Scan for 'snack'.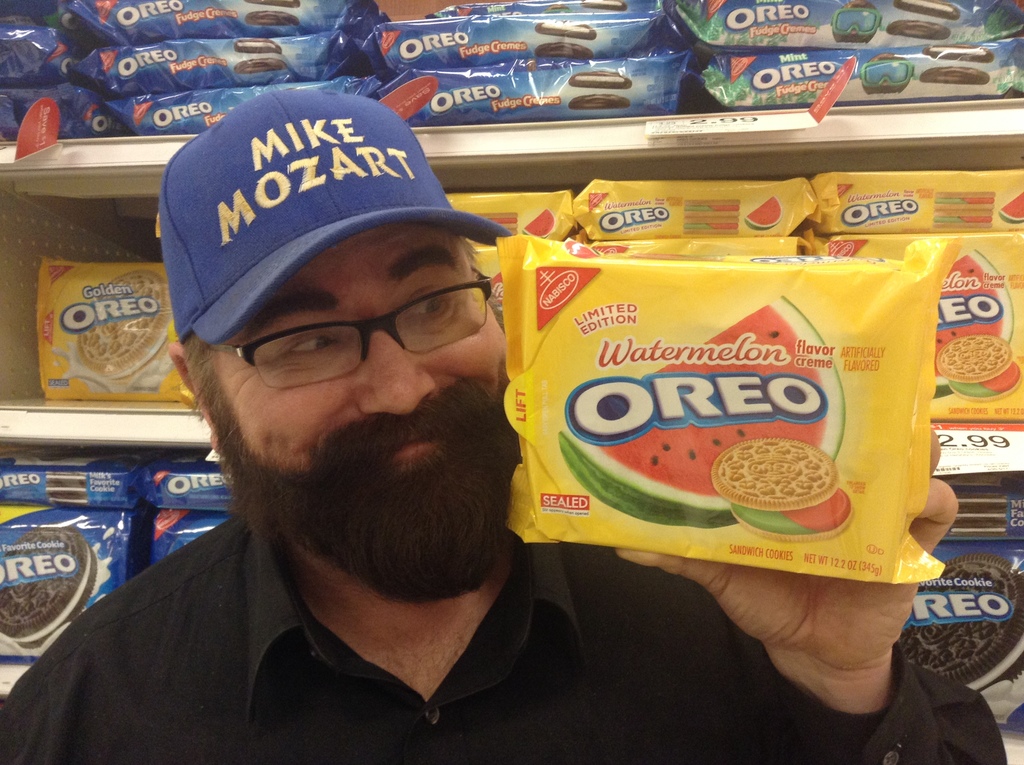
Scan result: bbox=(885, 24, 948, 40).
